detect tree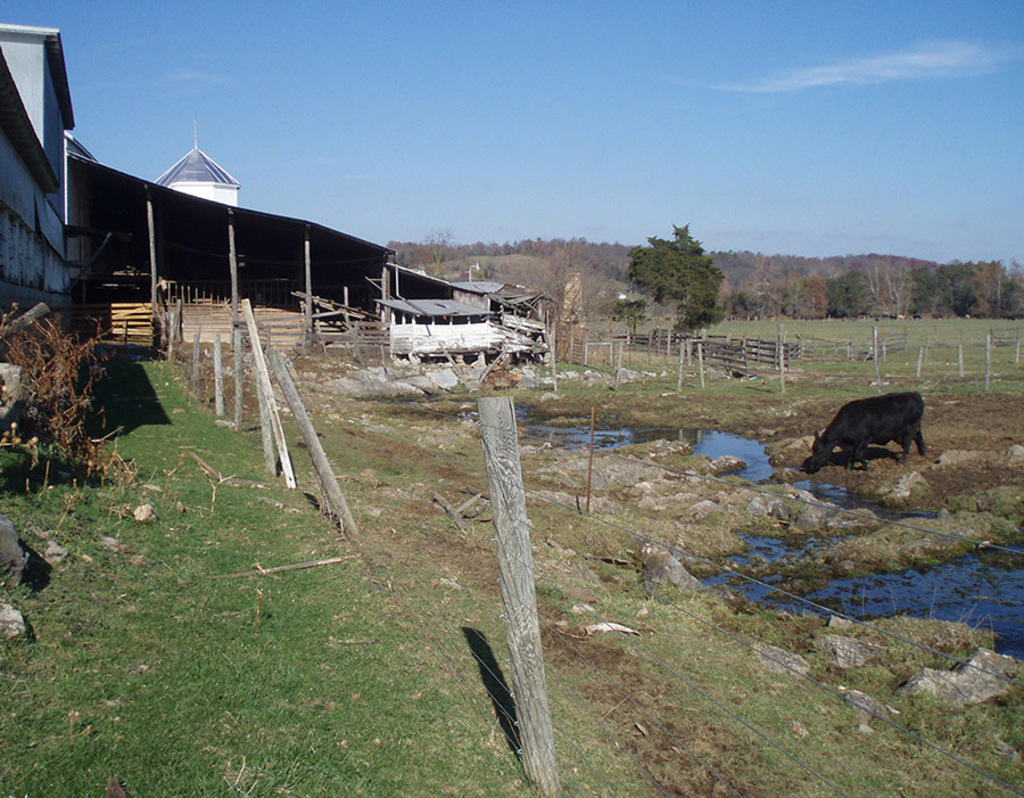
(x1=951, y1=253, x2=1015, y2=316)
